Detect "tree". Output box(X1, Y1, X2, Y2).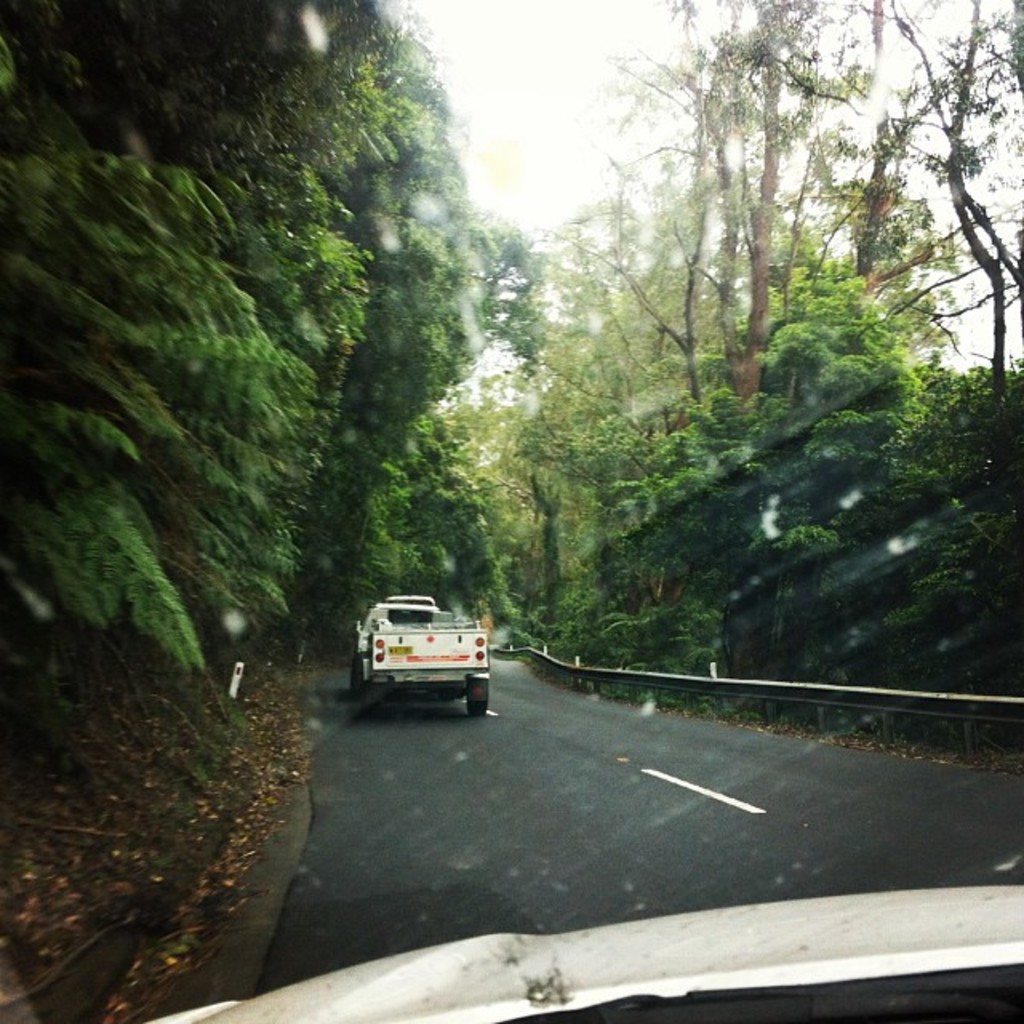
box(0, 0, 397, 902).
